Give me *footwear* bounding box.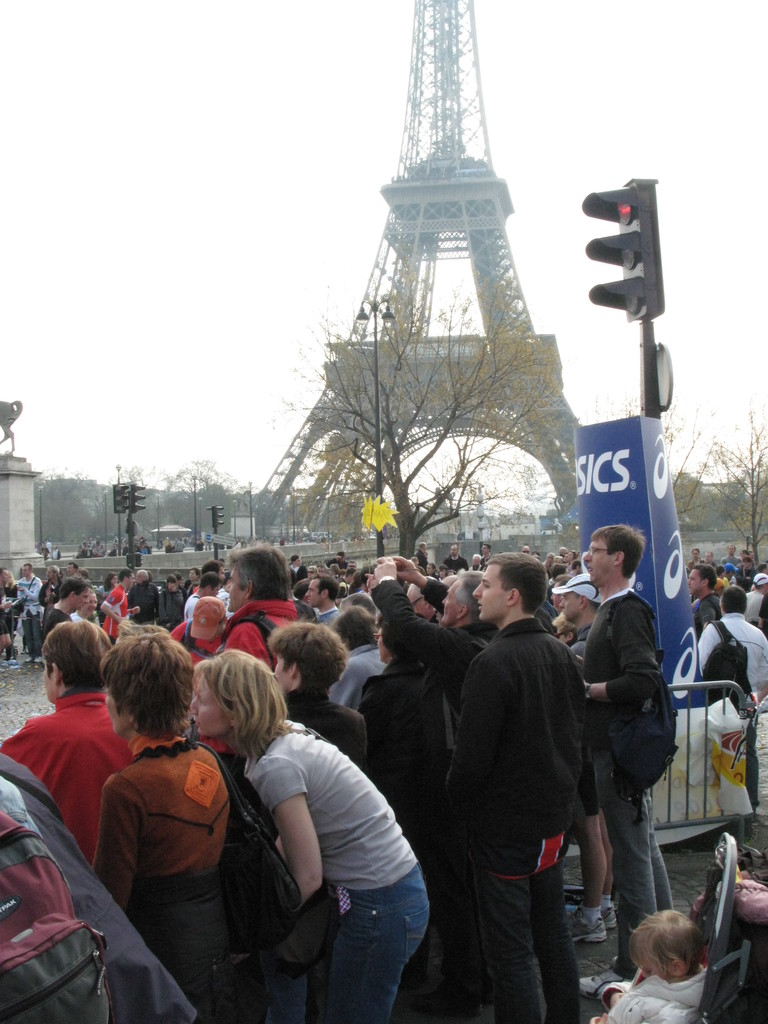
<box>4,657,20,669</box>.
